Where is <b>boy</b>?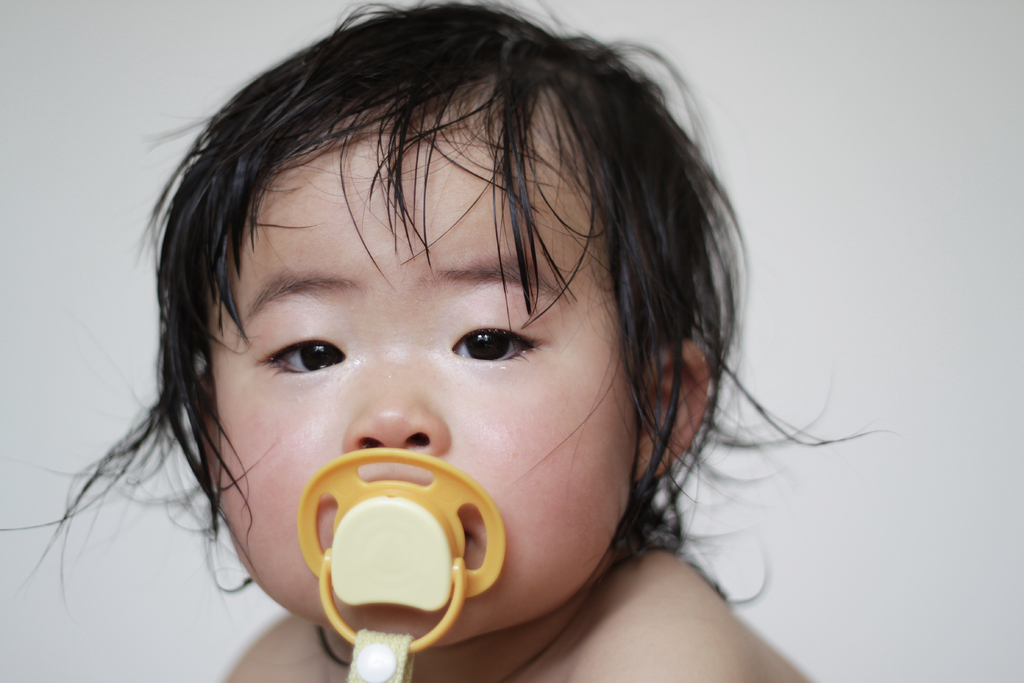
select_region(0, 0, 877, 682).
